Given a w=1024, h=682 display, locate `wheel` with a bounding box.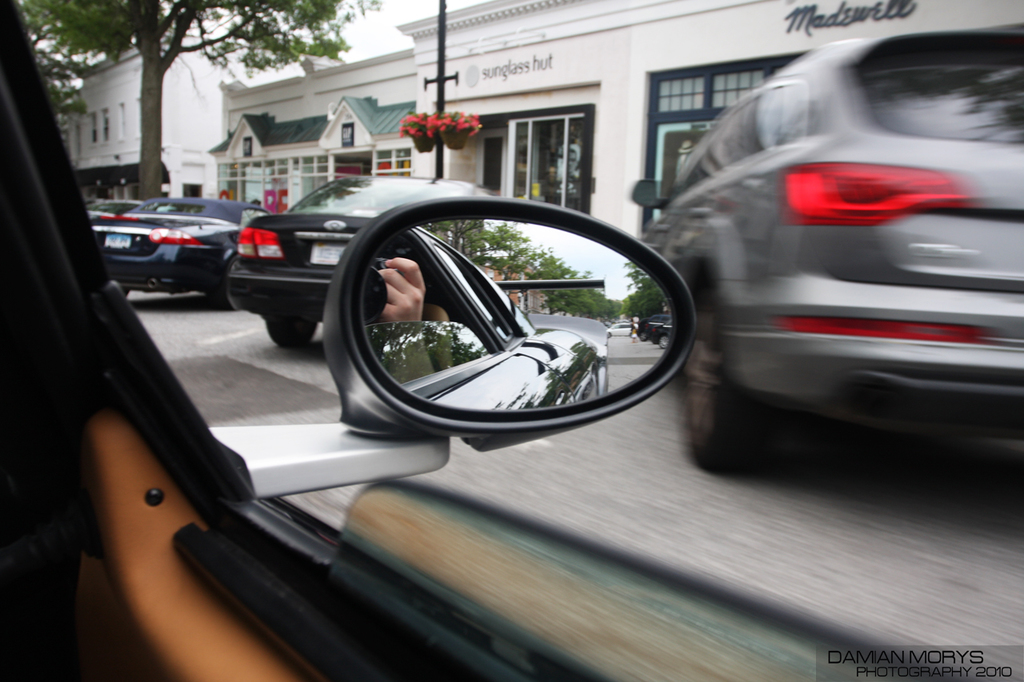
Located: crop(681, 269, 790, 477).
